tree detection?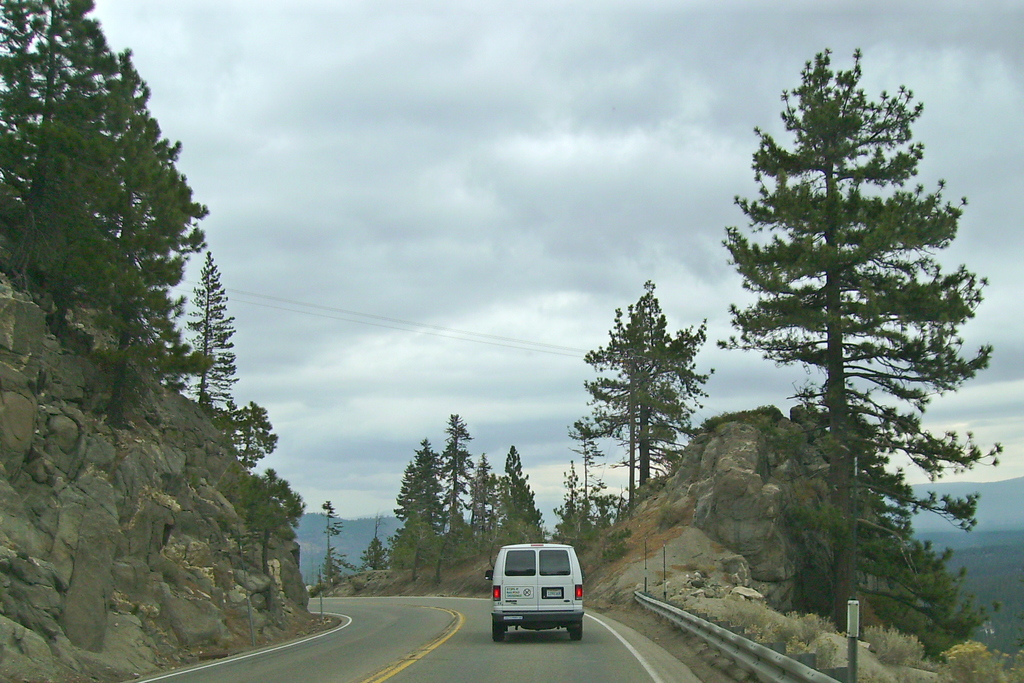
{"x1": 464, "y1": 449, "x2": 494, "y2": 553}
